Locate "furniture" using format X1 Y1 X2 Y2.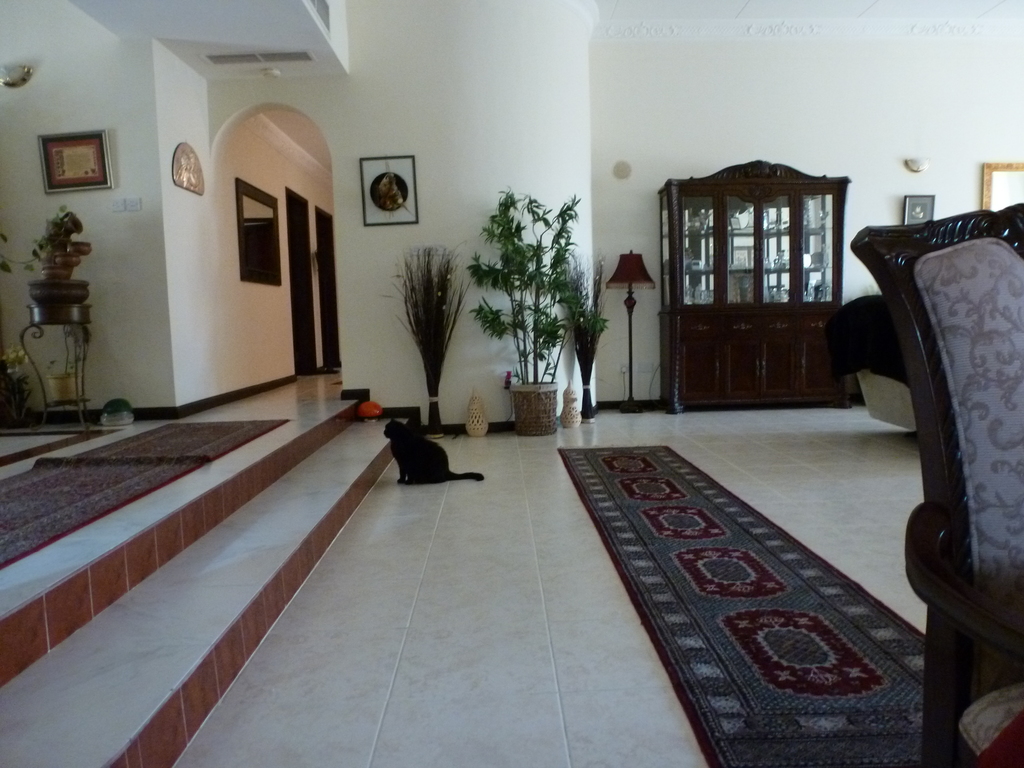
850 200 1023 767.
